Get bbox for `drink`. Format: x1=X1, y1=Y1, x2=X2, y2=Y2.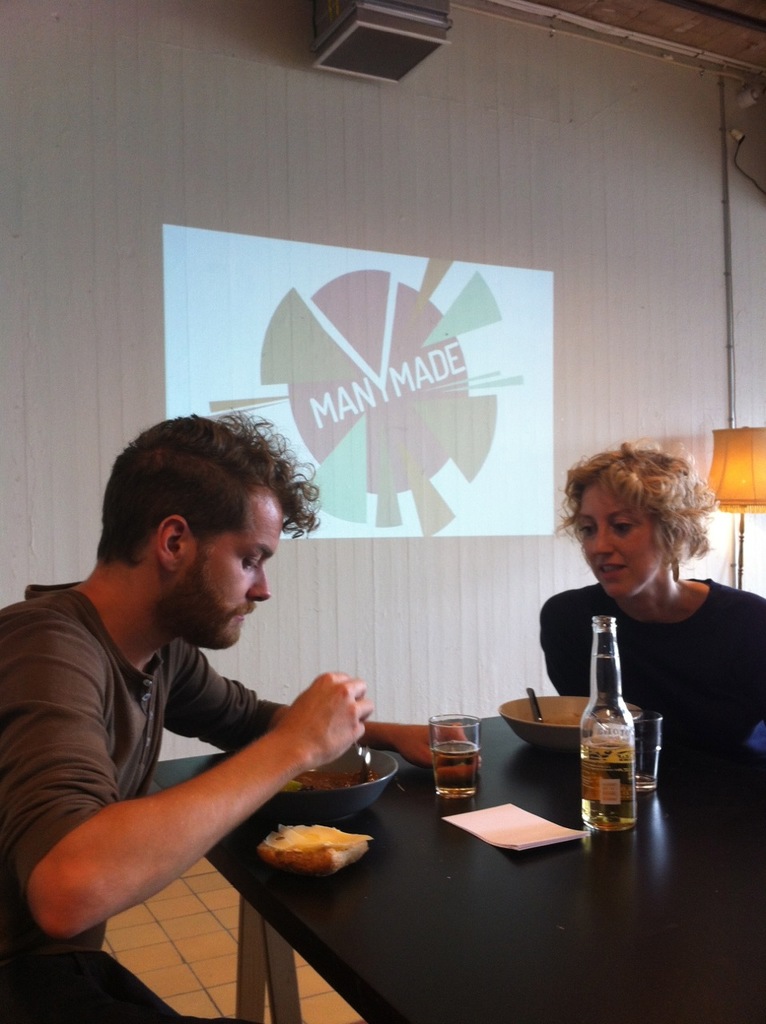
x1=578, y1=643, x2=662, y2=838.
